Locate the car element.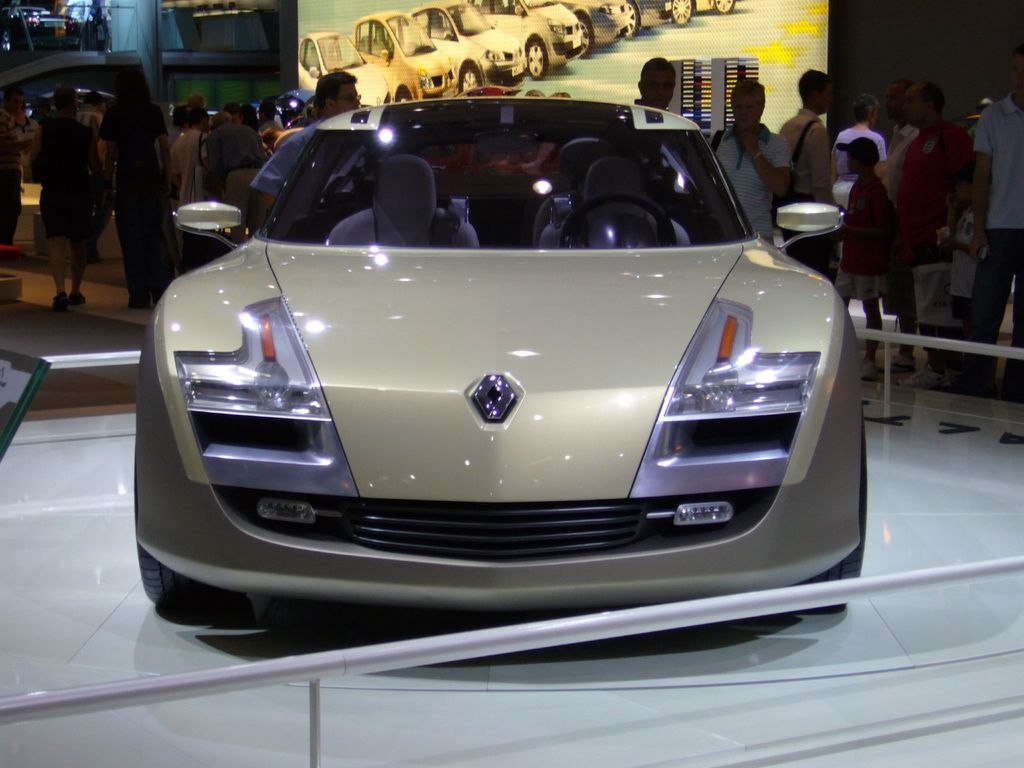
Element bbox: box=[412, 0, 525, 95].
